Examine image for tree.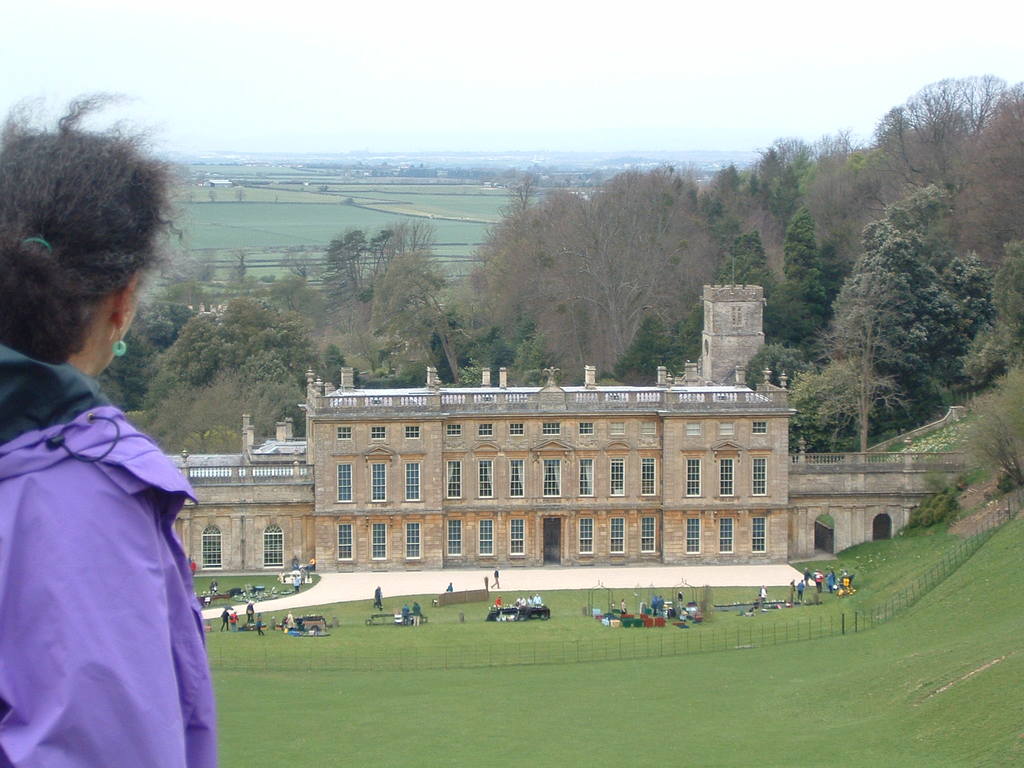
Examination result: rect(493, 163, 541, 216).
